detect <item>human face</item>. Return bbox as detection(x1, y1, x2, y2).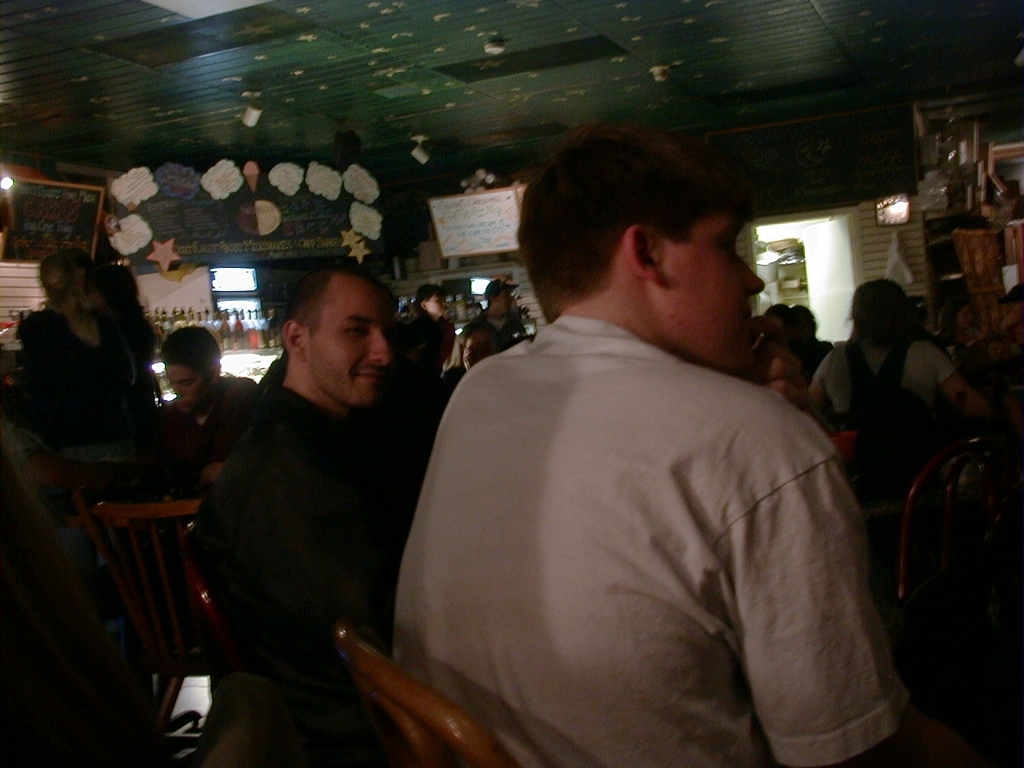
detection(165, 368, 209, 410).
